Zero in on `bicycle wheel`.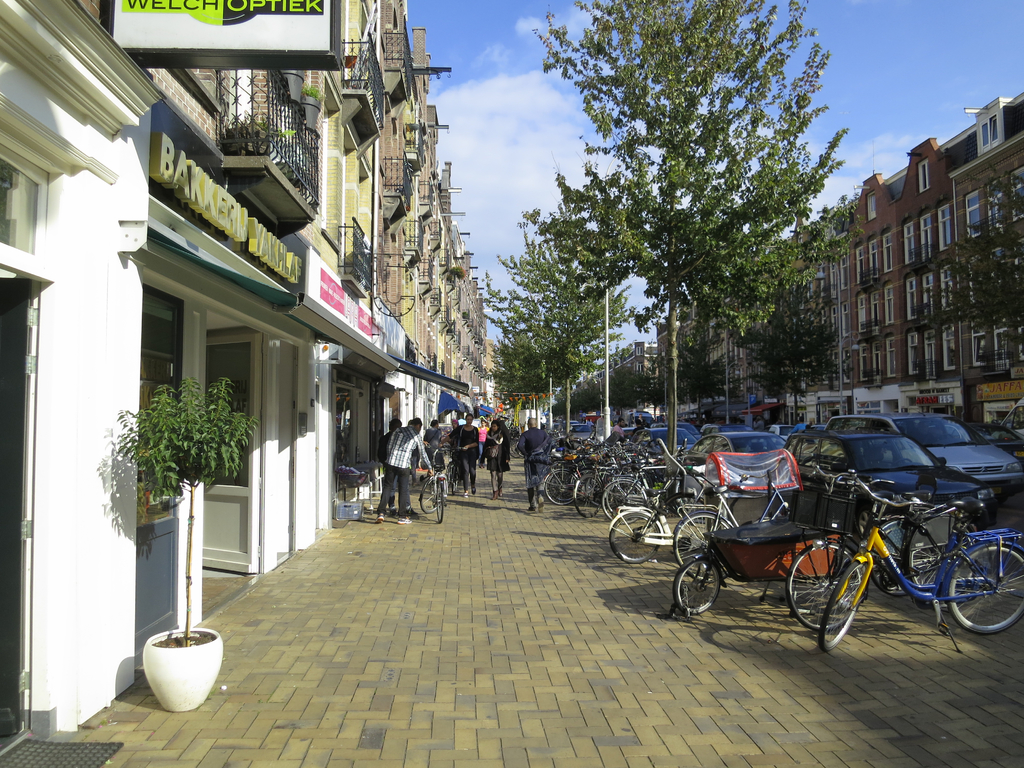
Zeroed in: BBox(868, 518, 941, 588).
